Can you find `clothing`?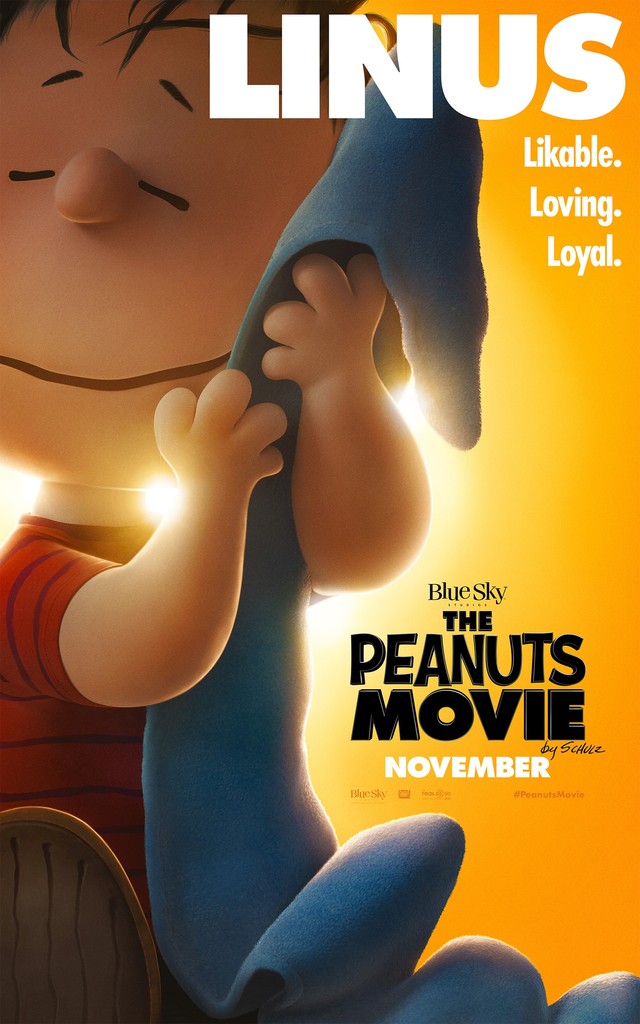
Yes, bounding box: BBox(0, 493, 264, 1018).
